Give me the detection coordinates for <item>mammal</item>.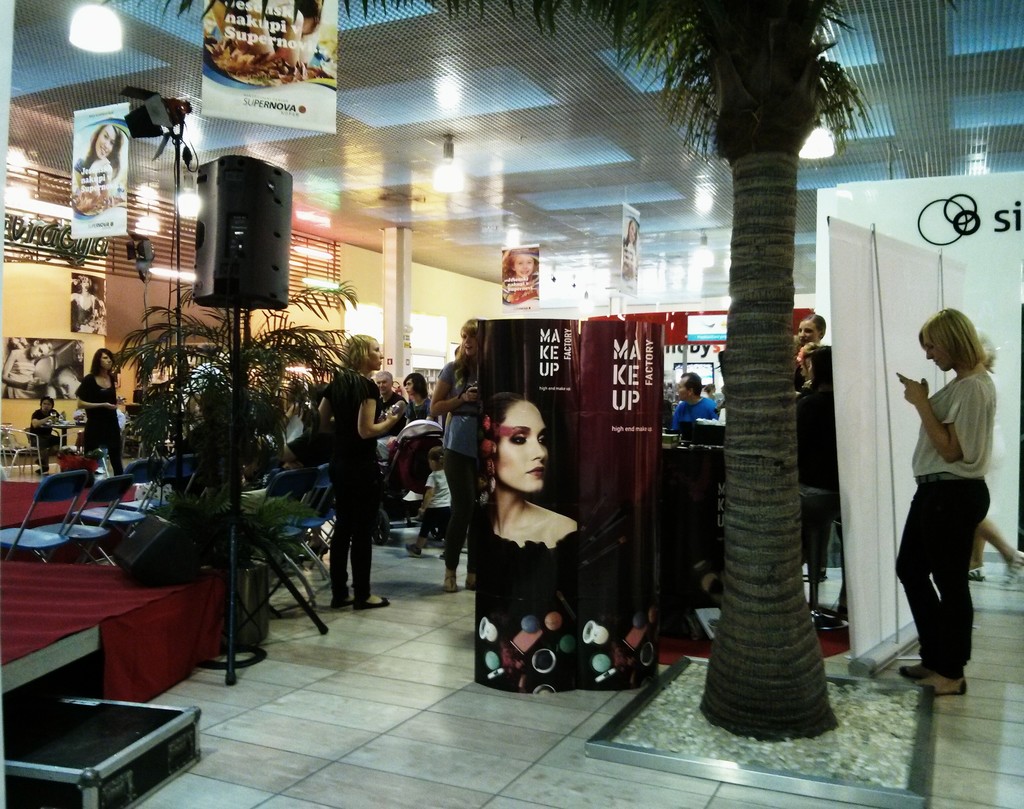
(499,245,540,301).
